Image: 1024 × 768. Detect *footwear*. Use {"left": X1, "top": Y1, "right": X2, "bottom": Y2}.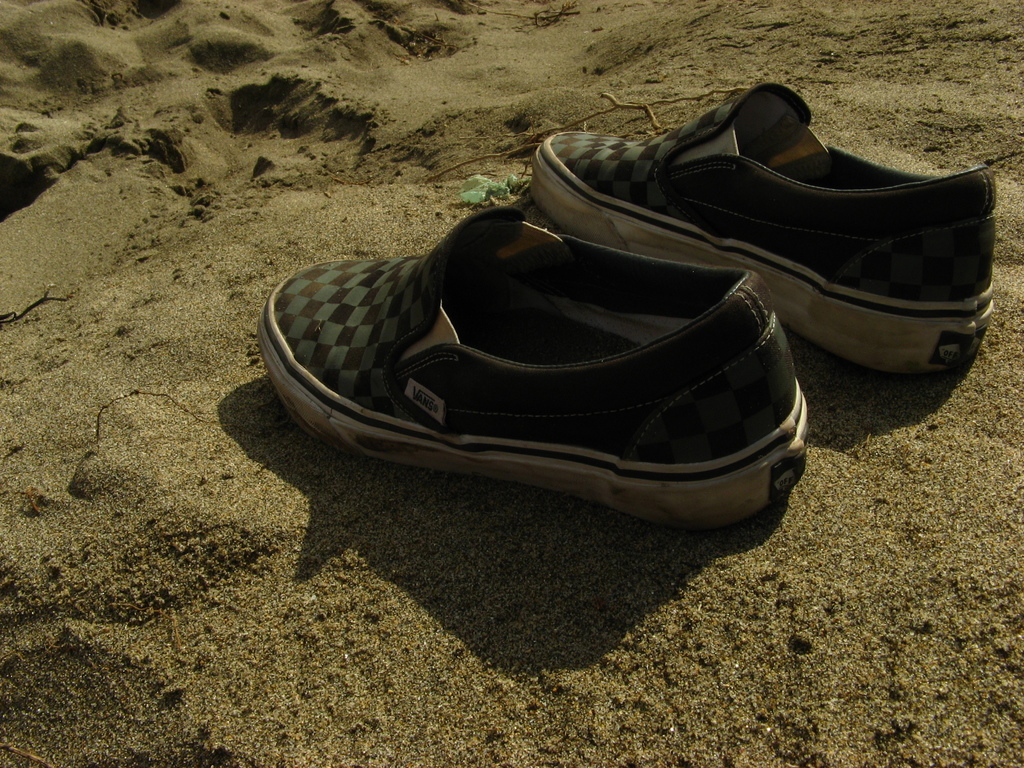
{"left": 252, "top": 179, "right": 829, "bottom": 540}.
